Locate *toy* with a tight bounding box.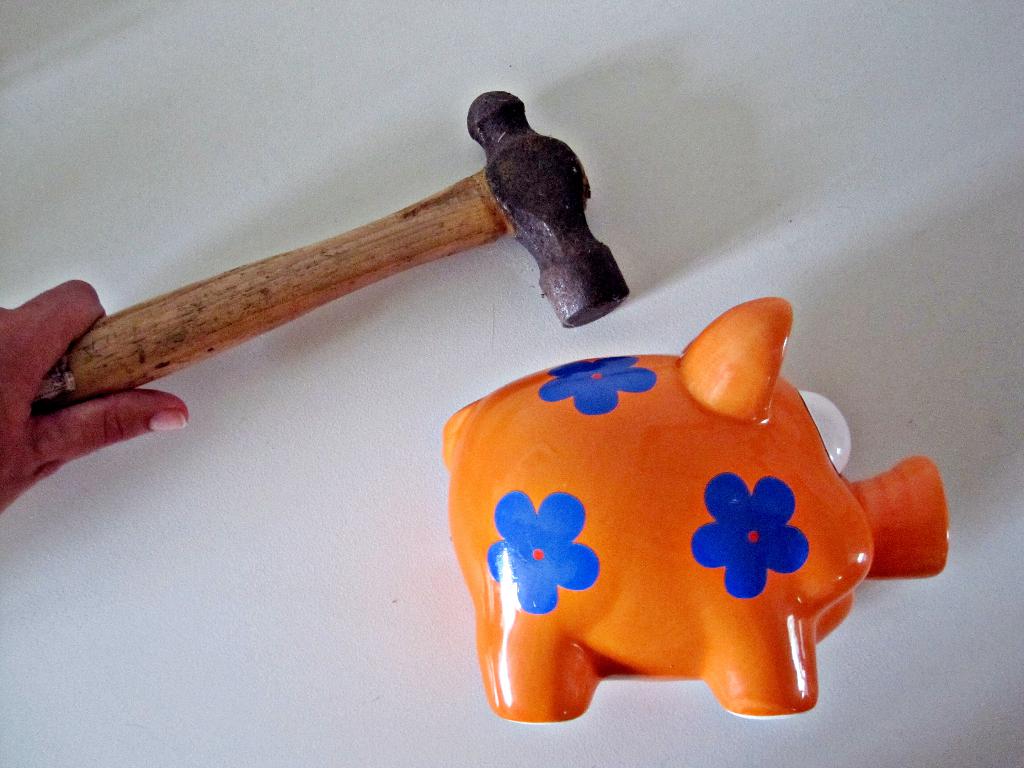
{"left": 413, "top": 308, "right": 939, "bottom": 730}.
